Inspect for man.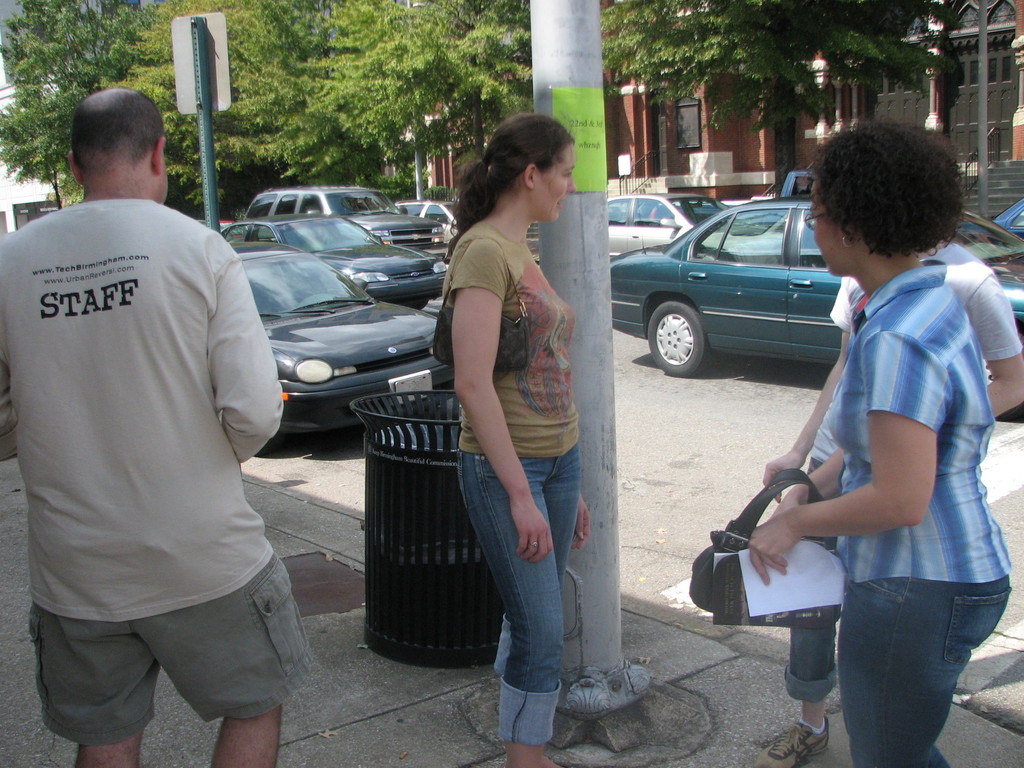
Inspection: left=0, top=93, right=319, bottom=767.
